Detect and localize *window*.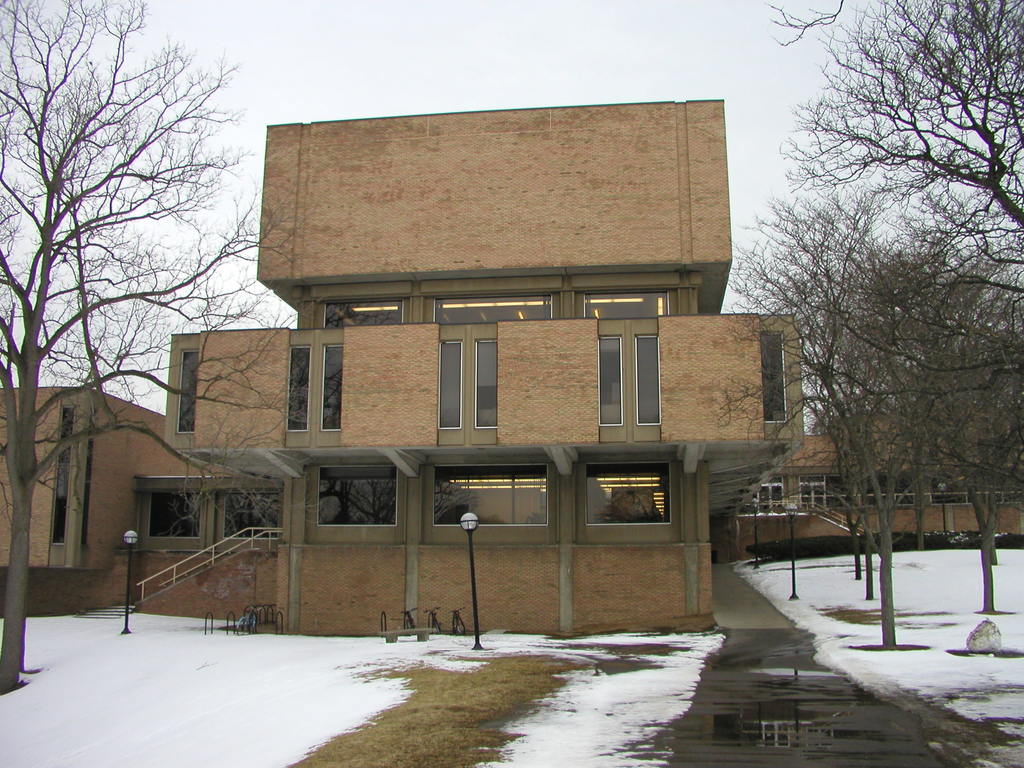
Localized at 314,467,397,525.
